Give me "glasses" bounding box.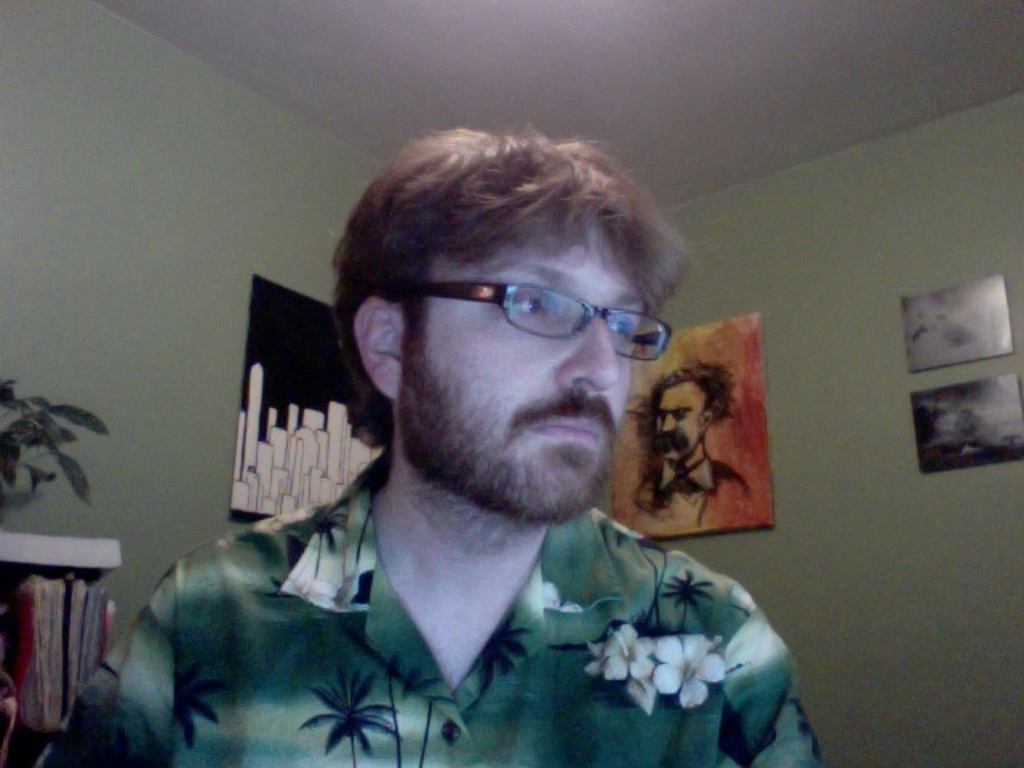
349:266:678:365.
